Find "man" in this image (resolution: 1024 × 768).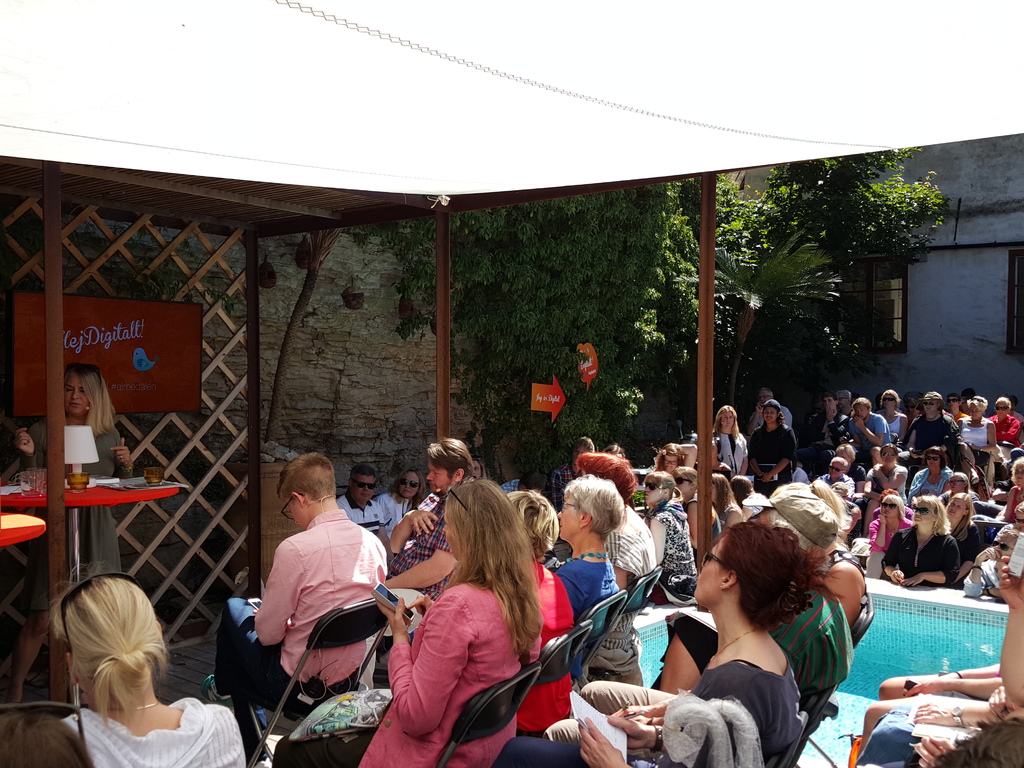
x1=544 y1=440 x2=599 y2=512.
